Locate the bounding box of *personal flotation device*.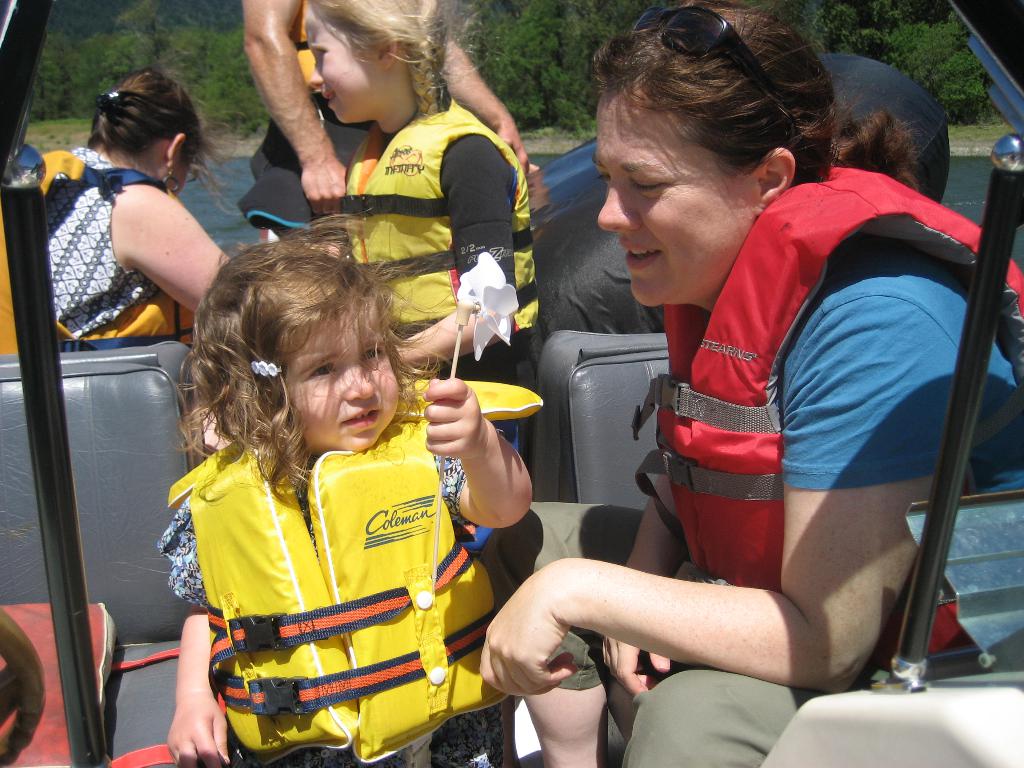
Bounding box: 0:157:185:359.
